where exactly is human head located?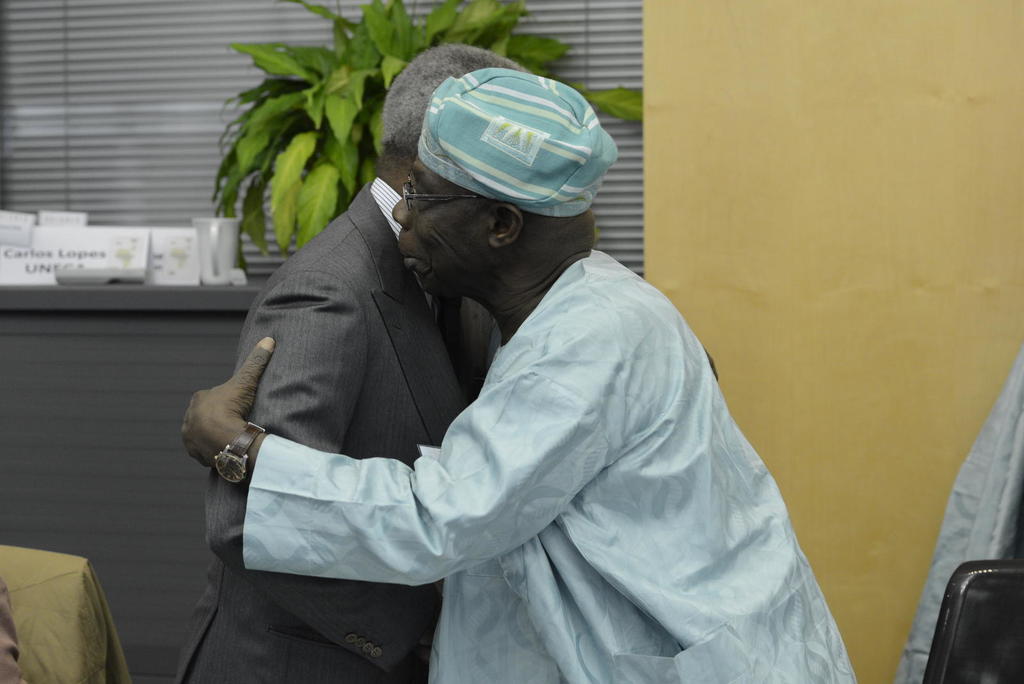
Its bounding box is 376 38 516 178.
